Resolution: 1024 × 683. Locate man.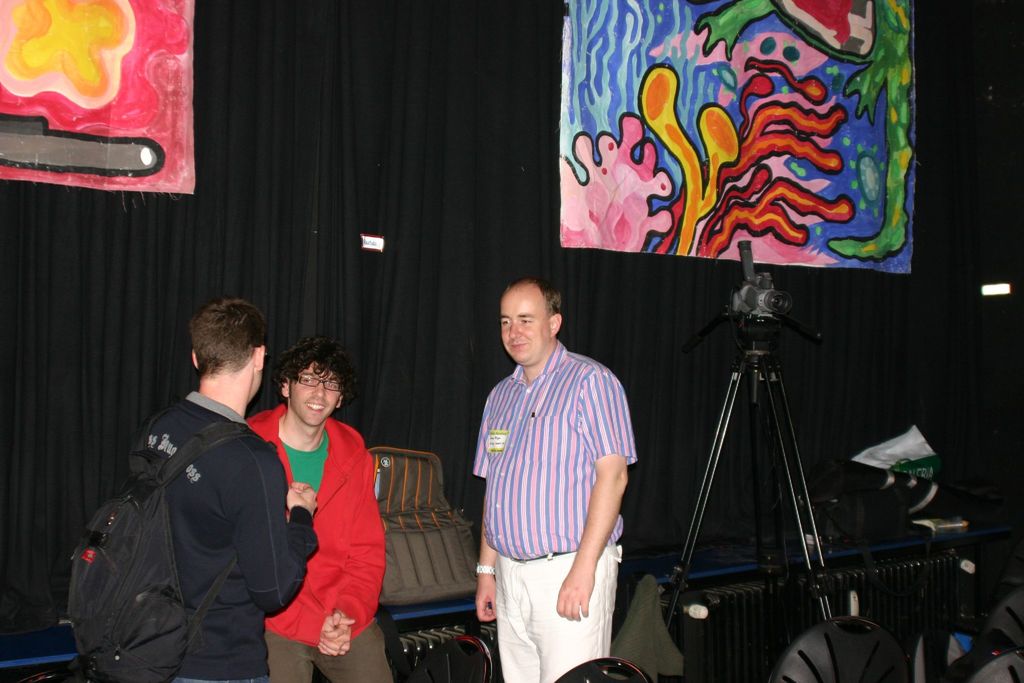
463:256:649:672.
